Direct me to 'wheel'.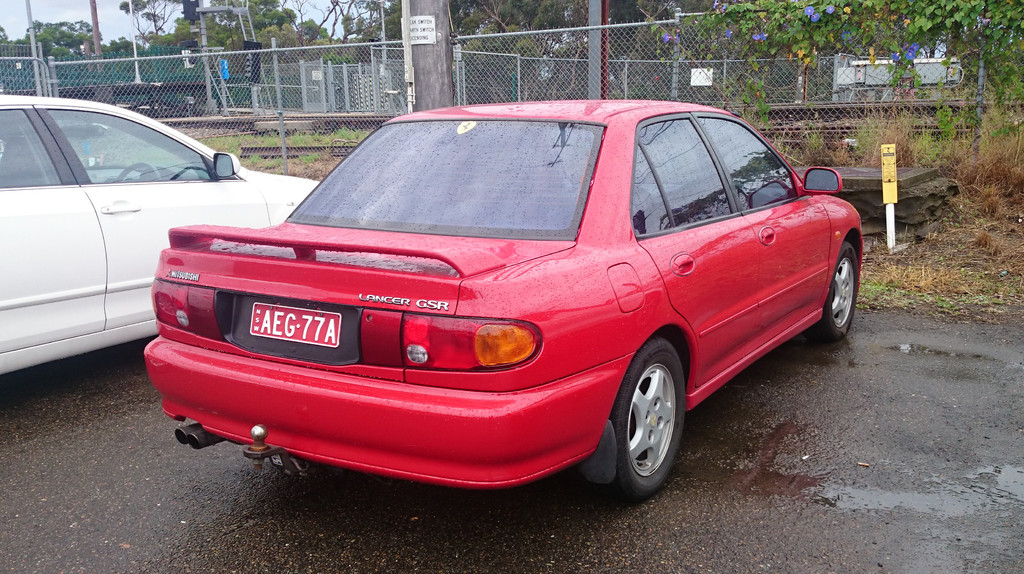
Direction: bbox(806, 237, 858, 340).
